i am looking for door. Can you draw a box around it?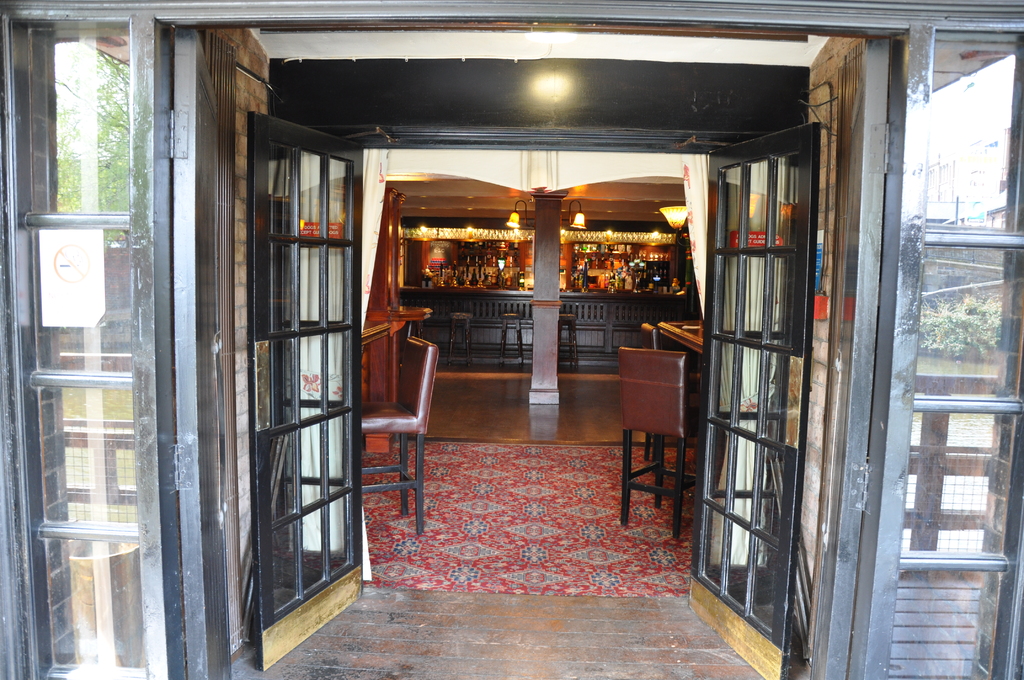
Sure, the bounding box is bbox=(248, 111, 368, 671).
